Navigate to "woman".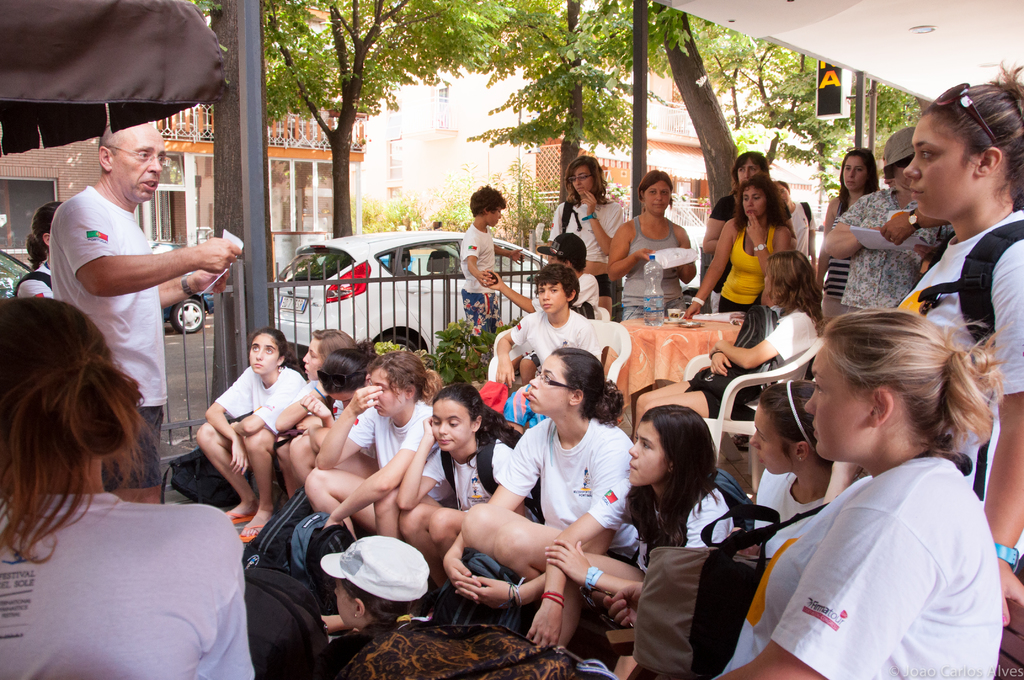
Navigation target: l=634, t=254, r=819, b=435.
